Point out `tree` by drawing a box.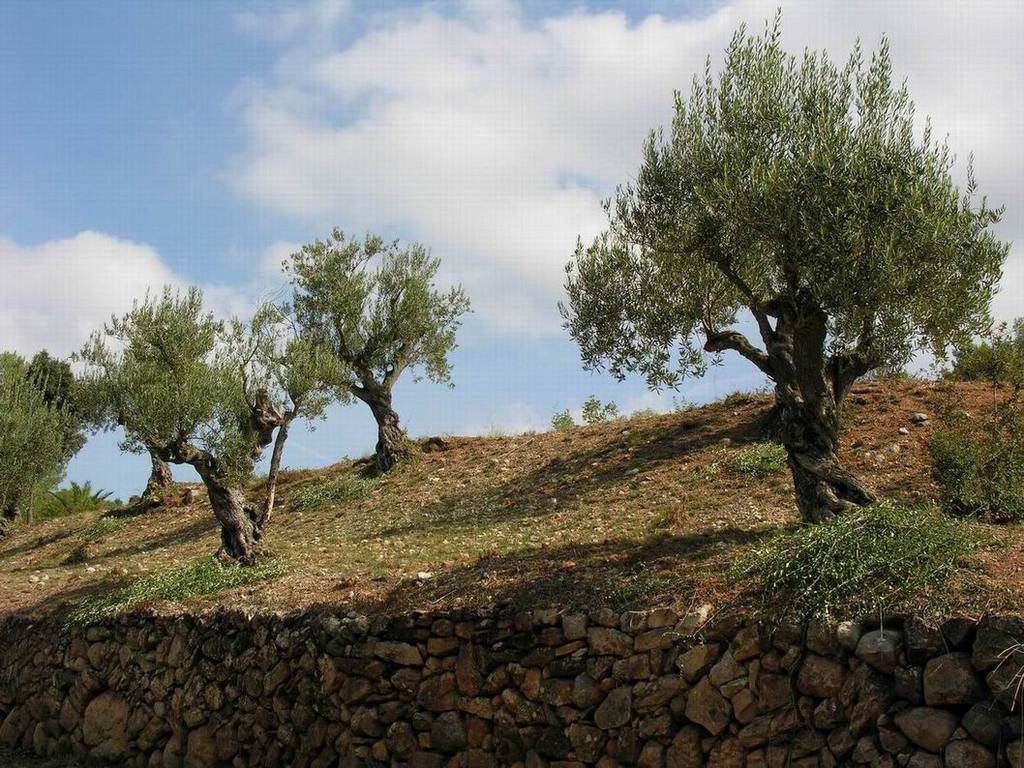
bbox=[582, 36, 963, 539].
